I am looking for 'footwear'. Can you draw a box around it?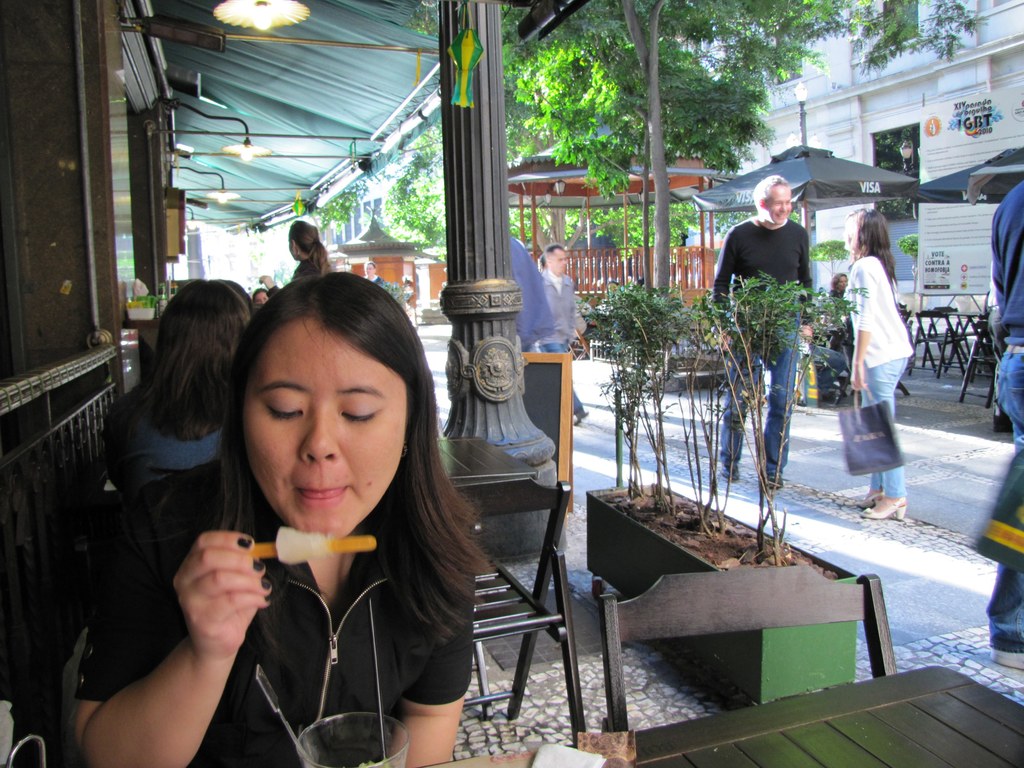
Sure, the bounding box is bbox=[990, 648, 1023, 669].
